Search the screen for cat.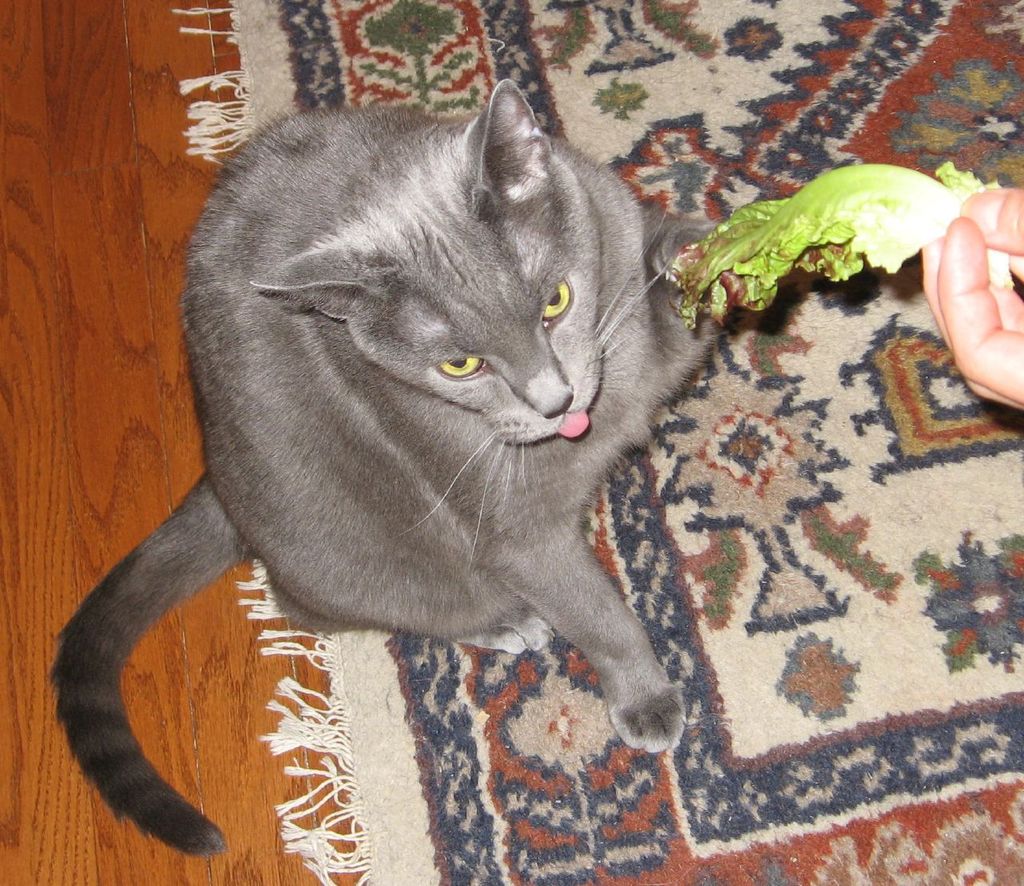
Found at [38, 65, 735, 863].
